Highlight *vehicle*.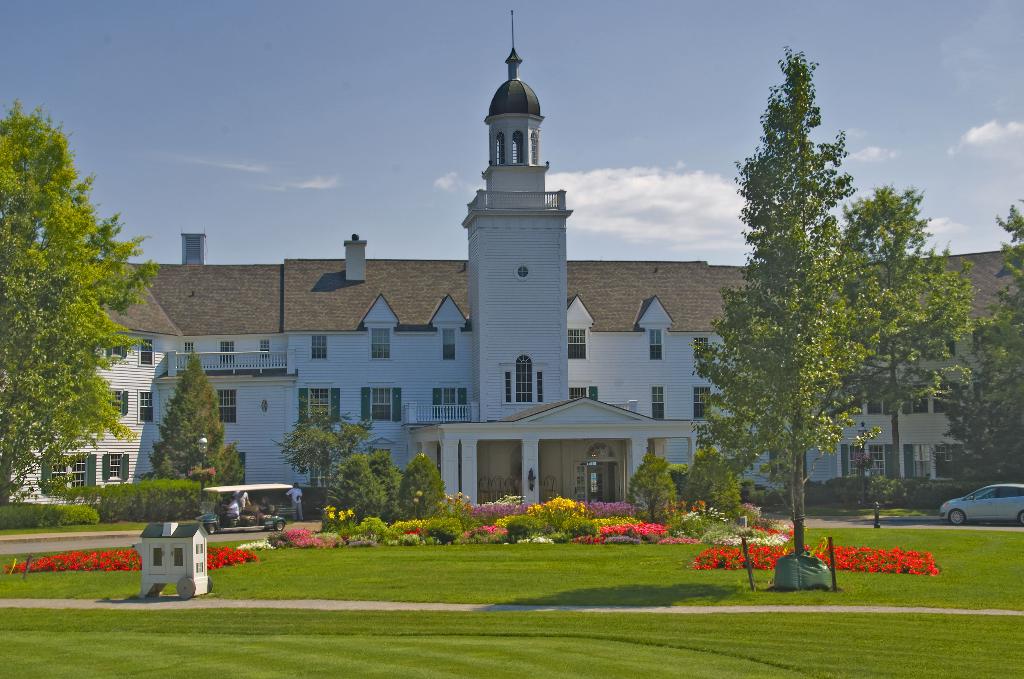
Highlighted region: box(929, 485, 1021, 533).
